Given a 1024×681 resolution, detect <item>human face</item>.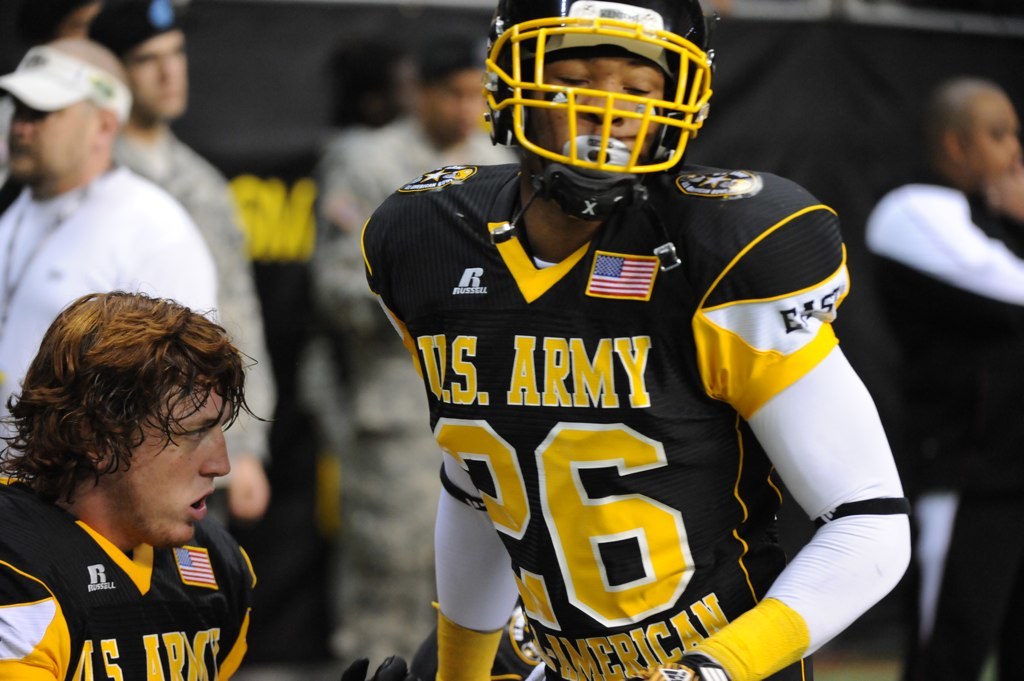
119, 25, 192, 124.
